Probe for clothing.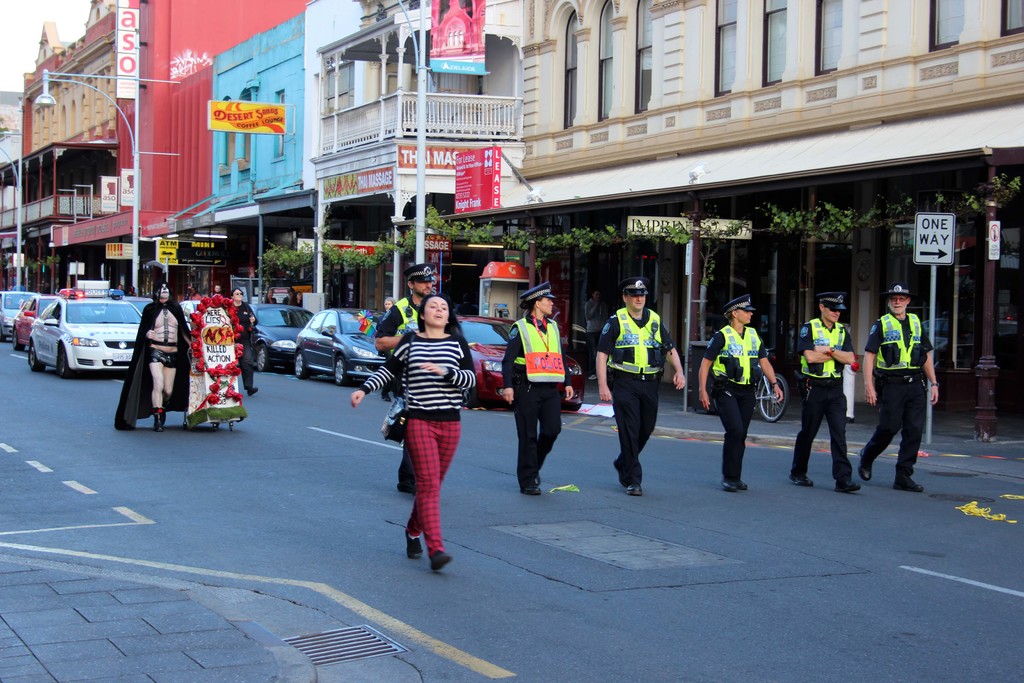
Probe result: bbox(225, 299, 259, 390).
